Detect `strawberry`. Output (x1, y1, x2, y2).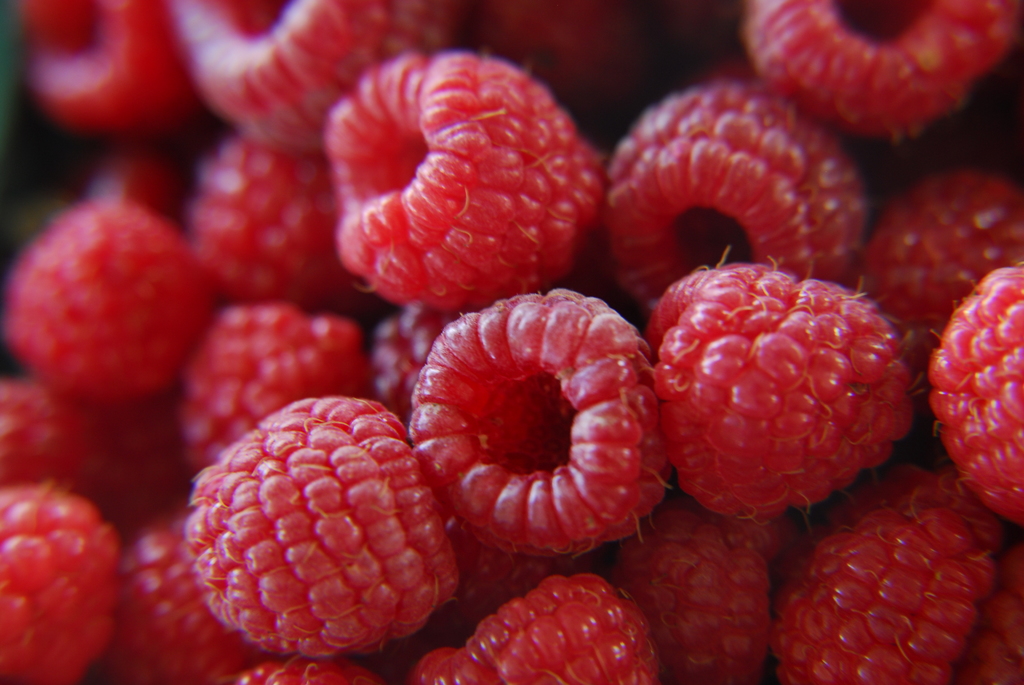
(8, 177, 235, 429).
